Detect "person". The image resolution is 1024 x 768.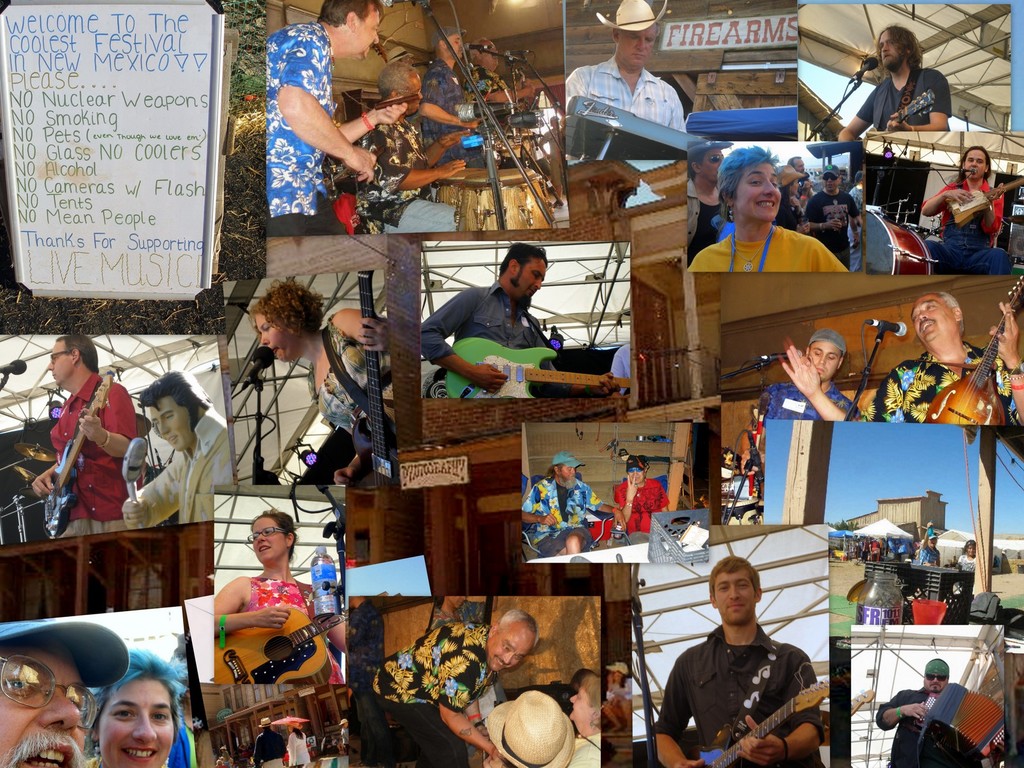
[212,746,229,767].
